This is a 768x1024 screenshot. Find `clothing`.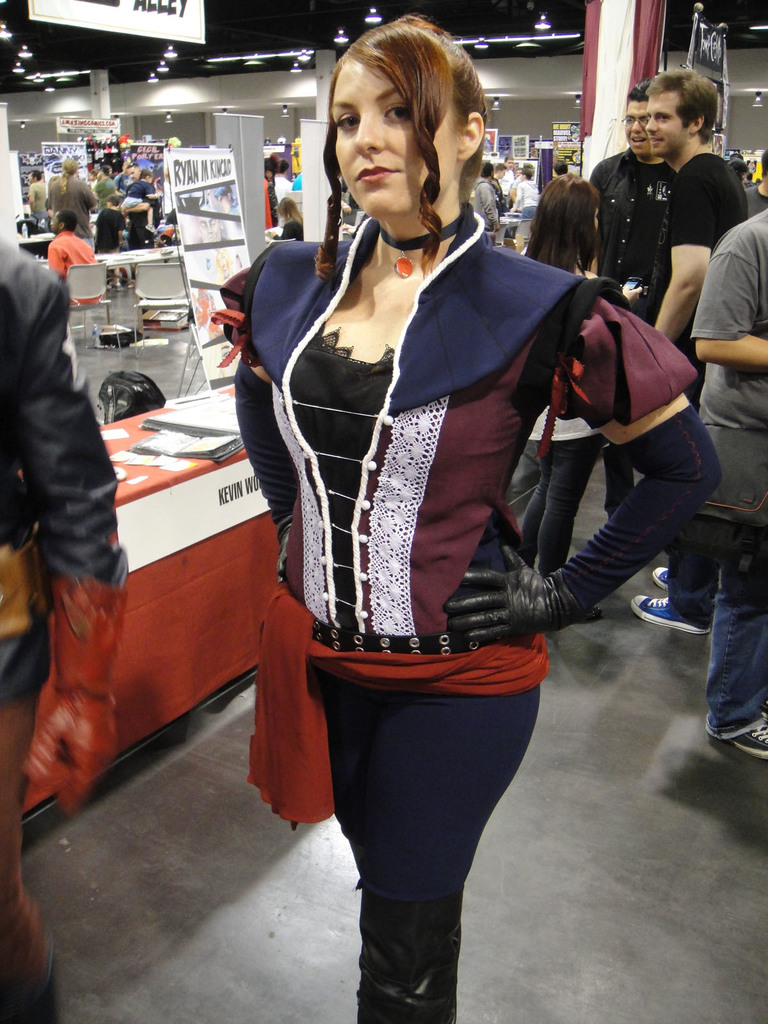
Bounding box: box(594, 137, 657, 301).
